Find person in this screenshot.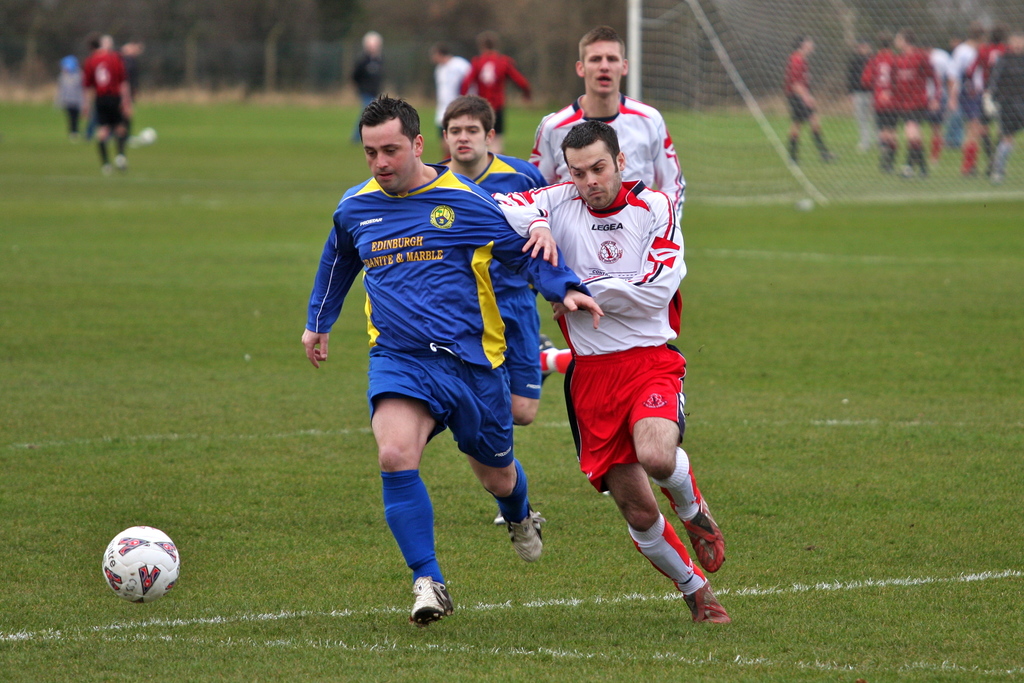
The bounding box for person is (x1=457, y1=29, x2=533, y2=152).
